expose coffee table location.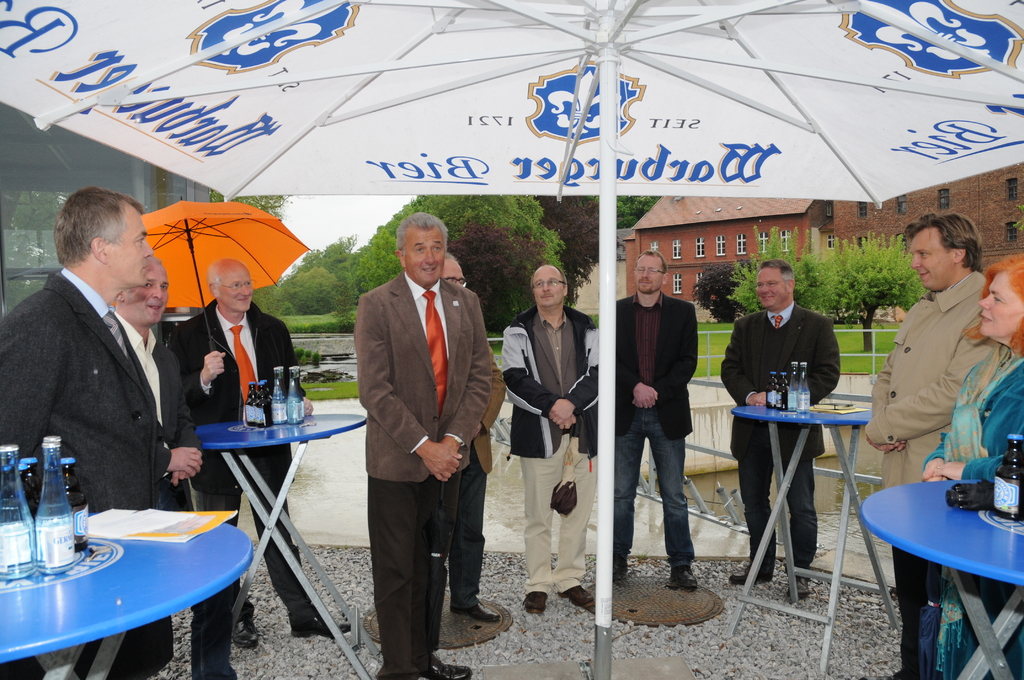
Exposed at rect(0, 508, 252, 679).
